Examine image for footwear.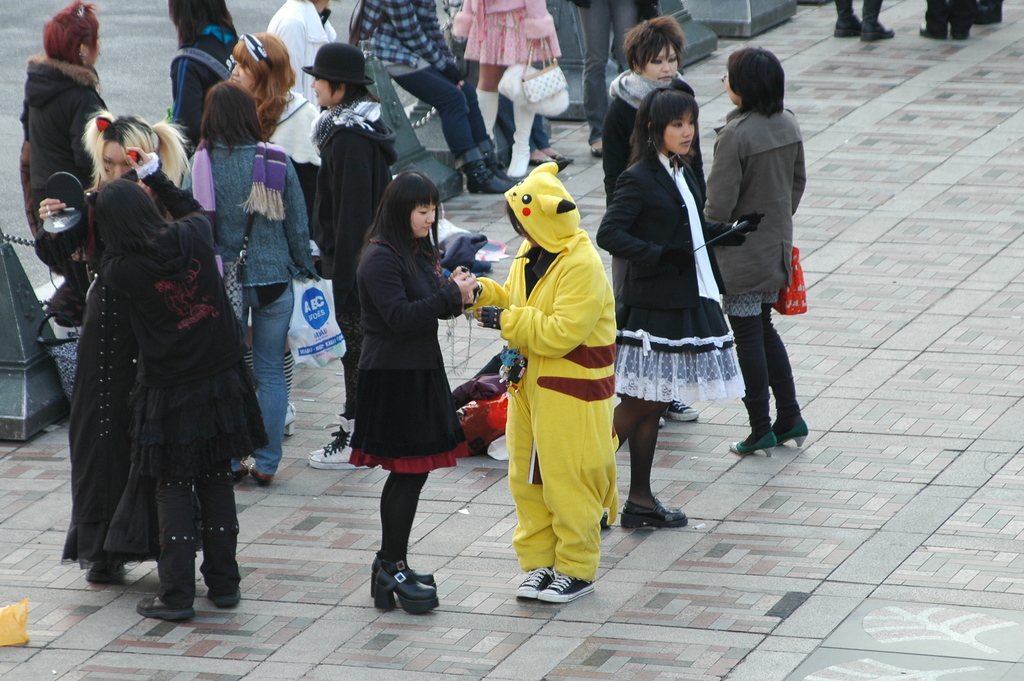
Examination result: left=211, top=579, right=245, bottom=607.
